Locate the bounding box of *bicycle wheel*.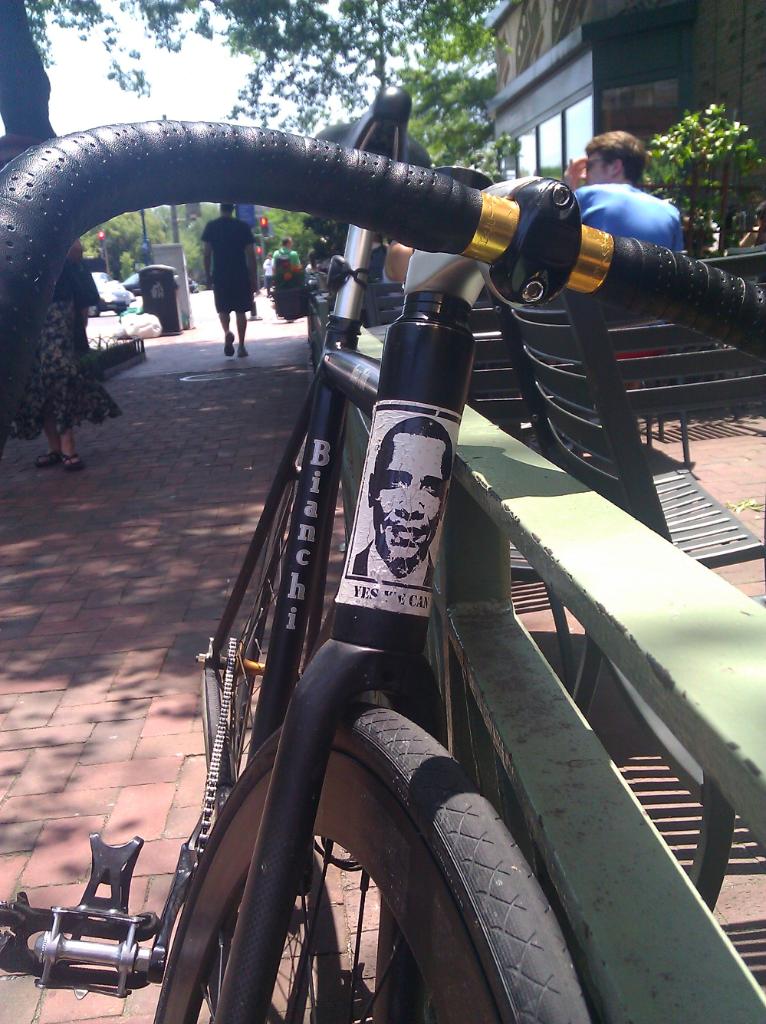
Bounding box: [146, 661, 572, 1023].
